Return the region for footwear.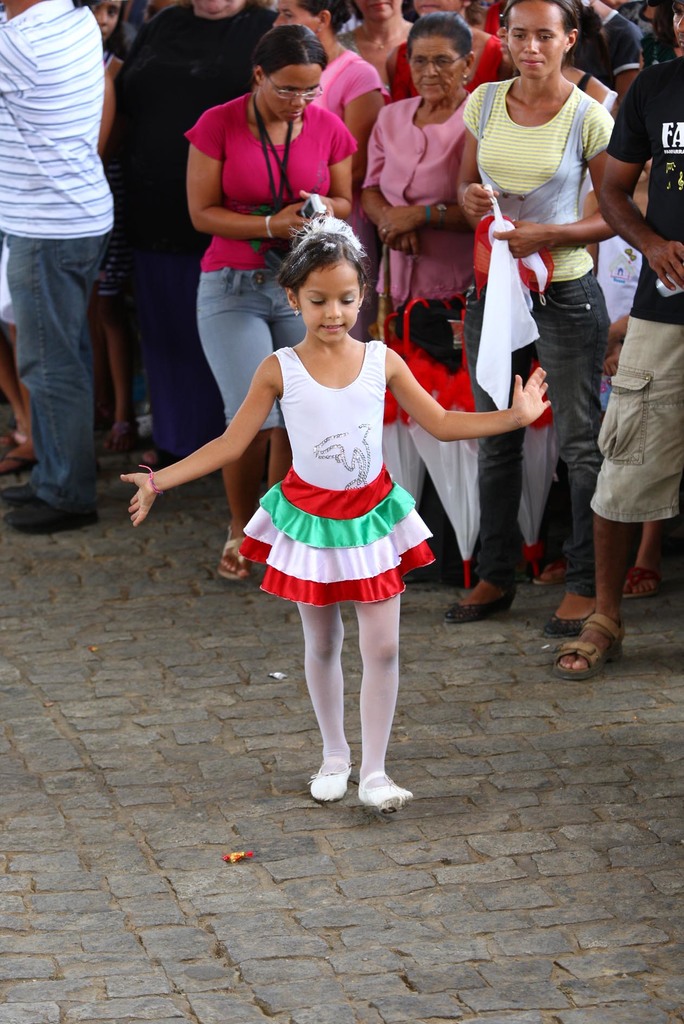
box(621, 561, 672, 603).
